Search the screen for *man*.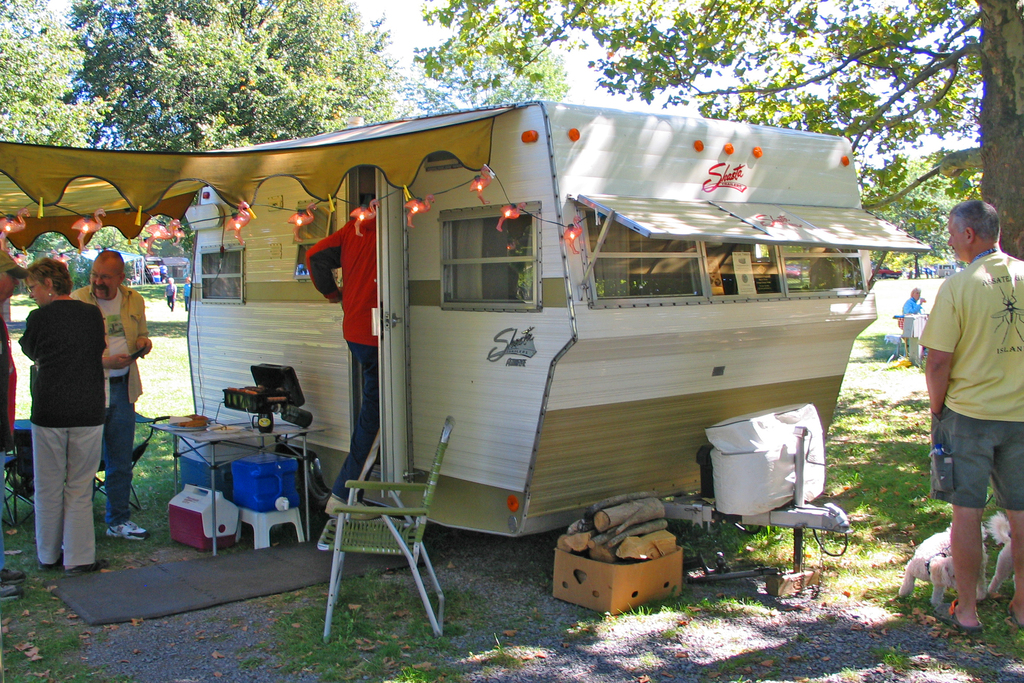
Found at <region>68, 251, 151, 541</region>.
